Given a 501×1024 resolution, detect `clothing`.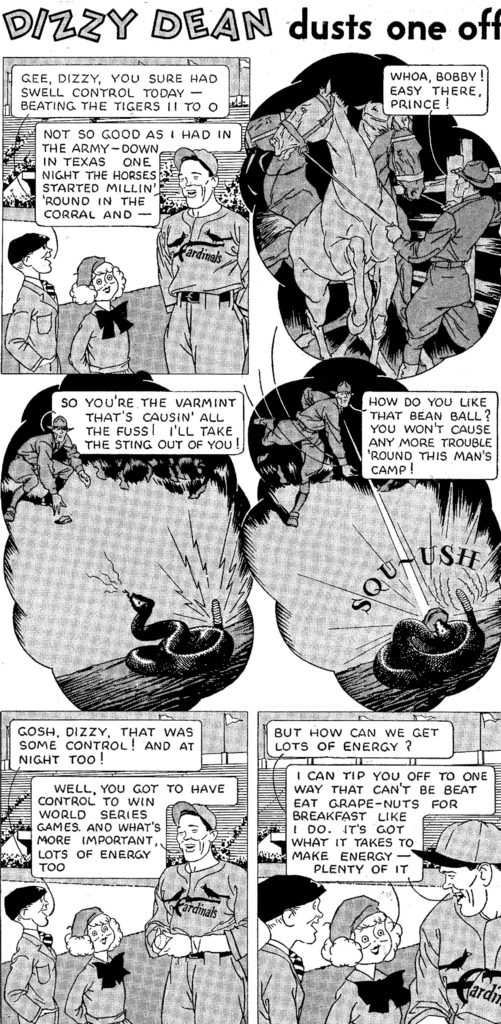
63/952/133/1023.
